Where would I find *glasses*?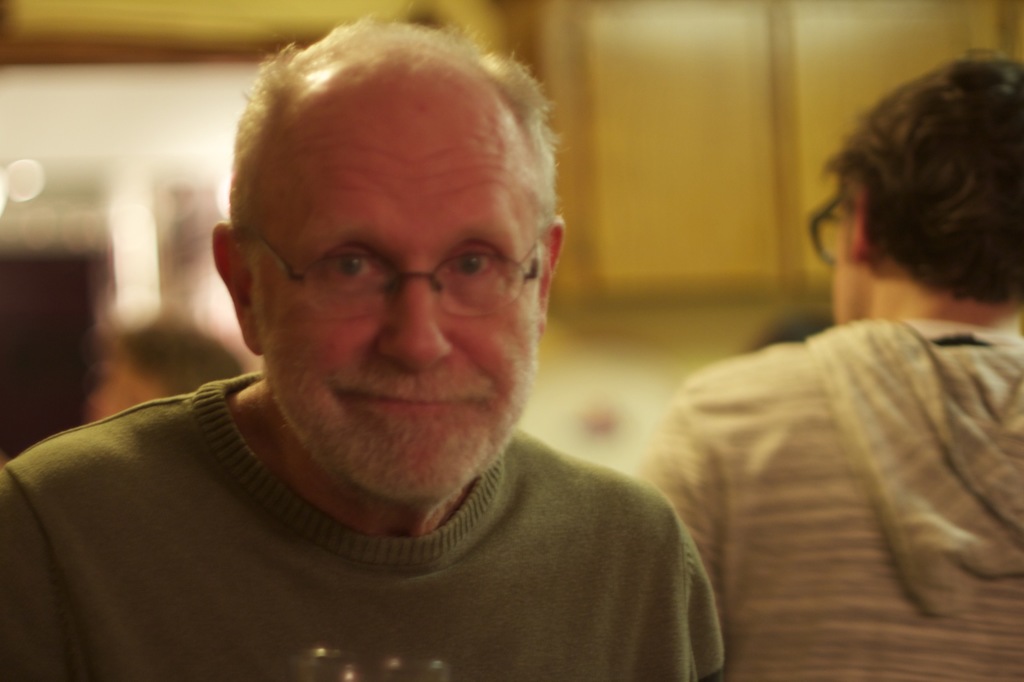
At bbox=[246, 218, 553, 326].
